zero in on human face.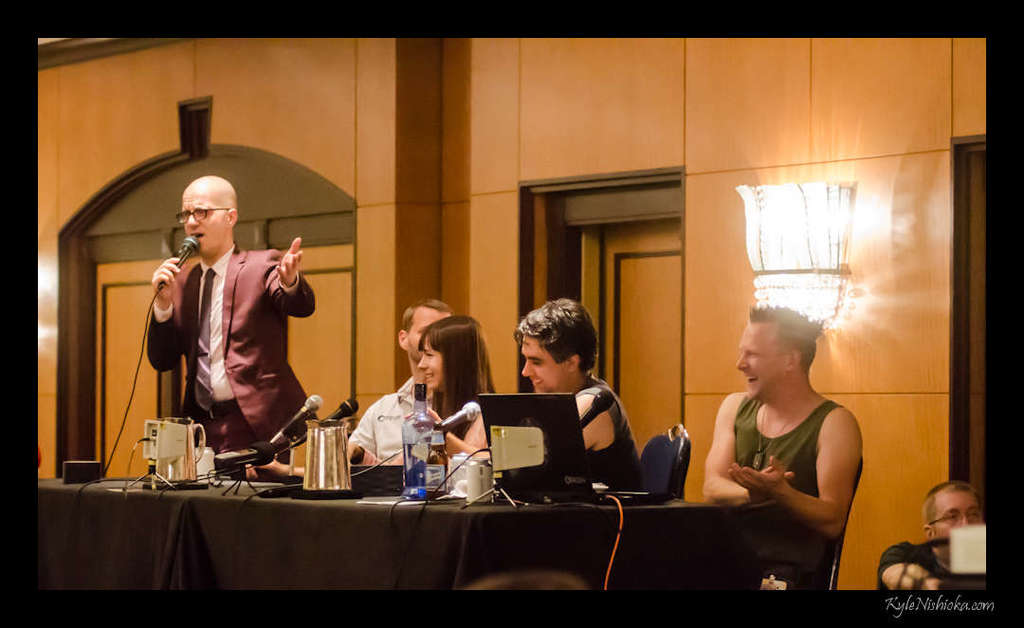
Zeroed in: [740, 322, 787, 400].
